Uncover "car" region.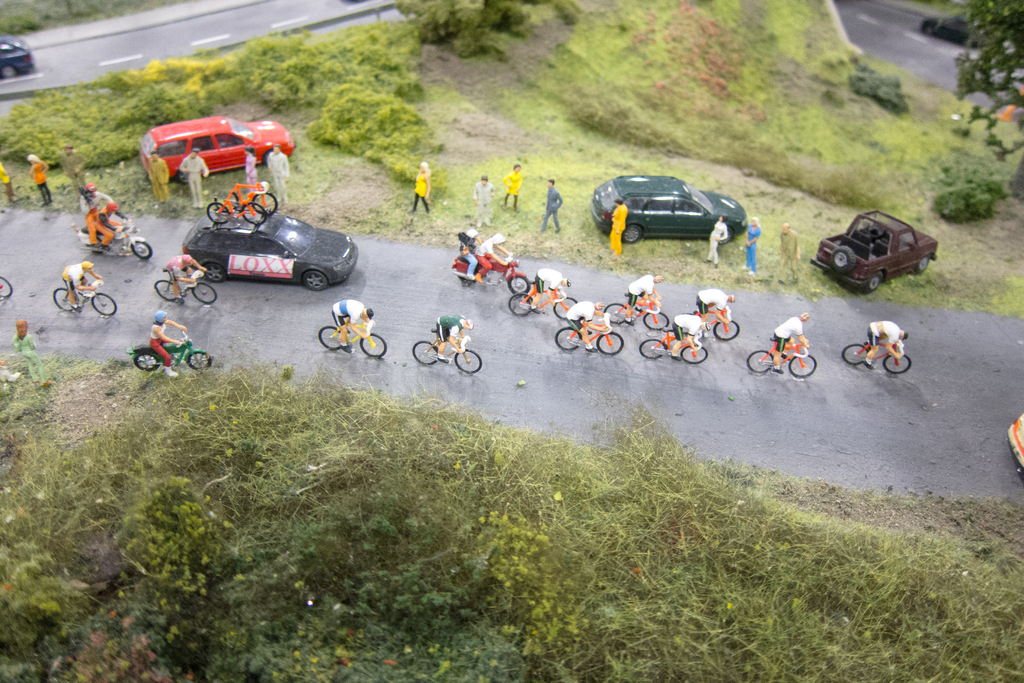
Uncovered: x1=188 y1=210 x2=358 y2=289.
